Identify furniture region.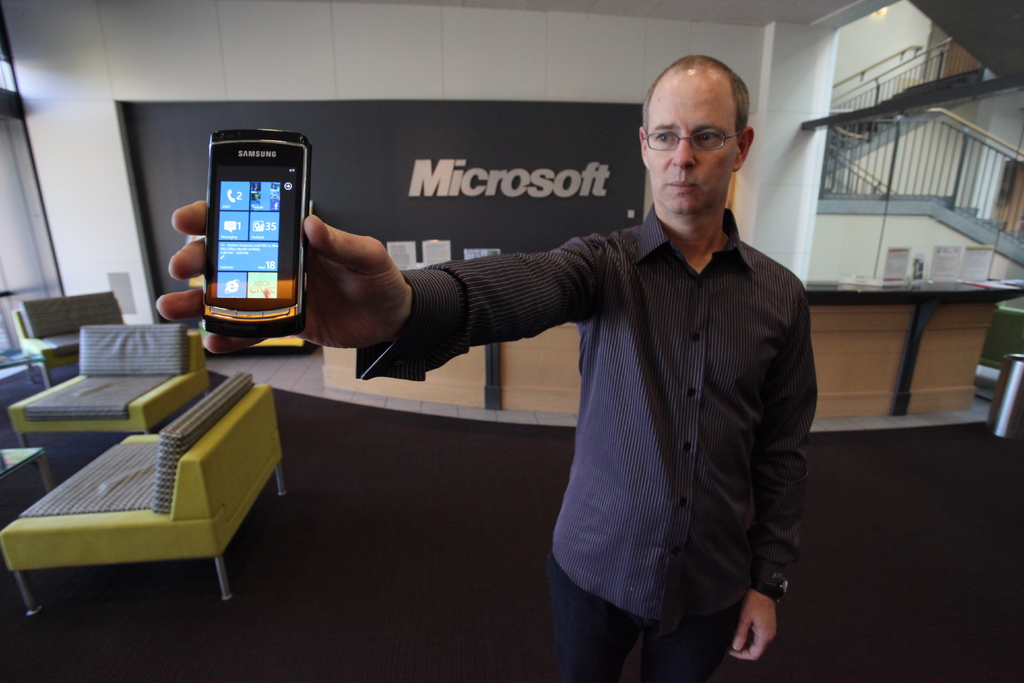
Region: (10, 290, 127, 389).
